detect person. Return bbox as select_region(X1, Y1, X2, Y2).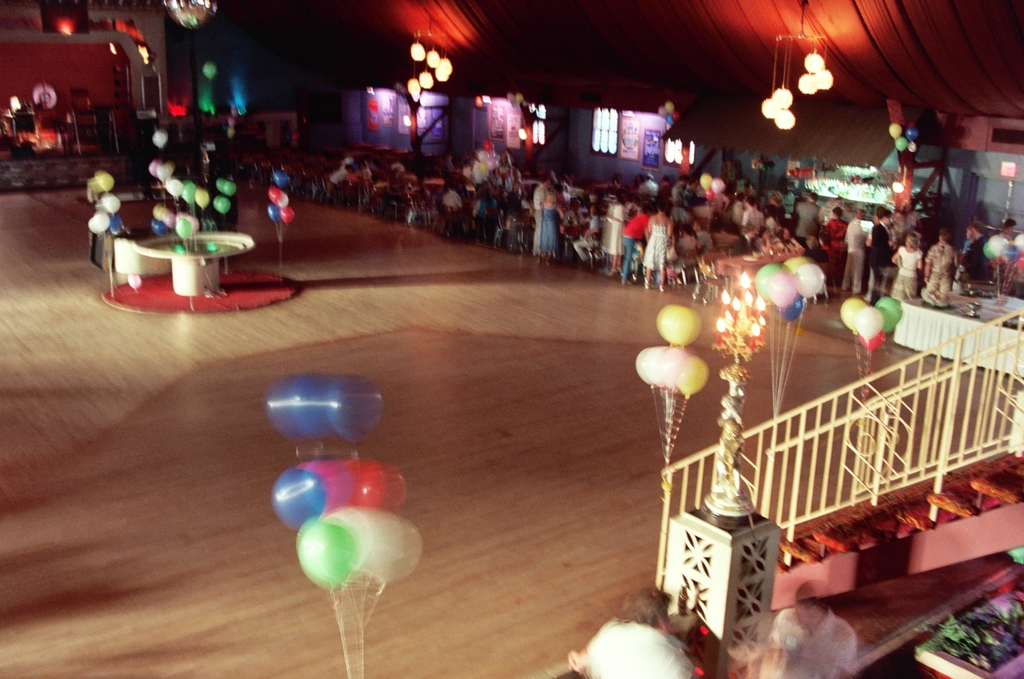
select_region(560, 586, 696, 678).
